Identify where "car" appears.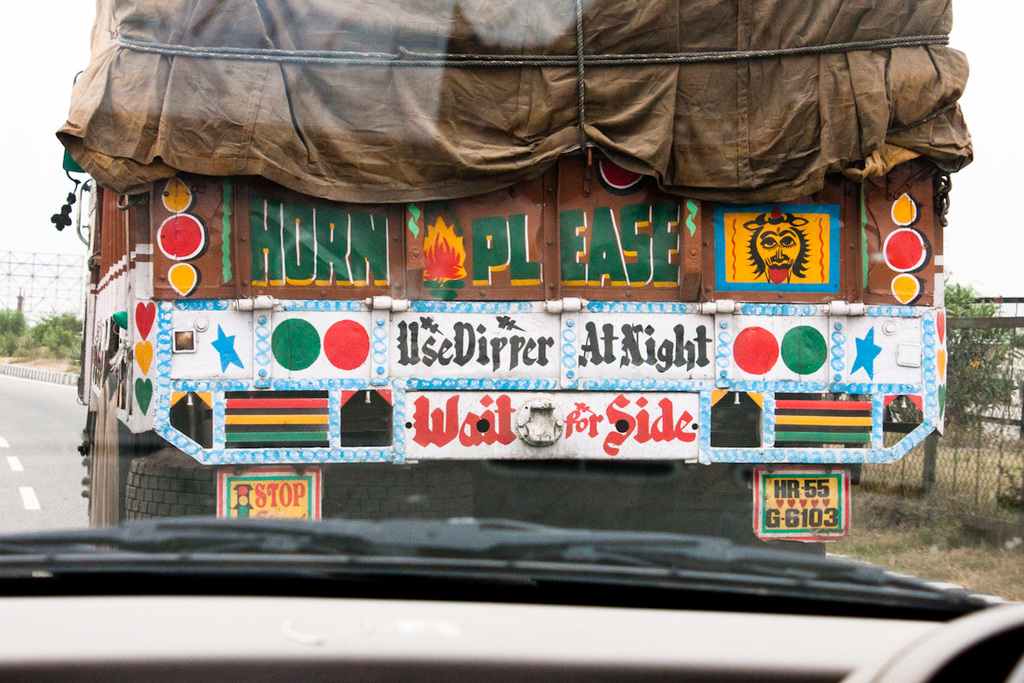
Appears at BBox(0, 0, 1023, 682).
